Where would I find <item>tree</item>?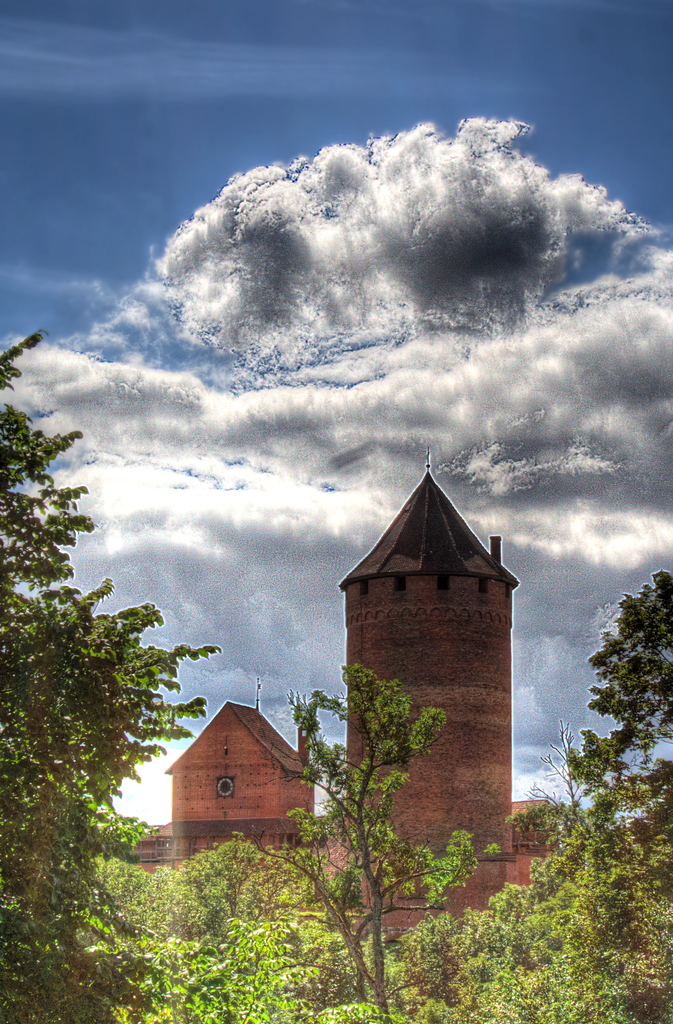
At detection(549, 580, 668, 950).
